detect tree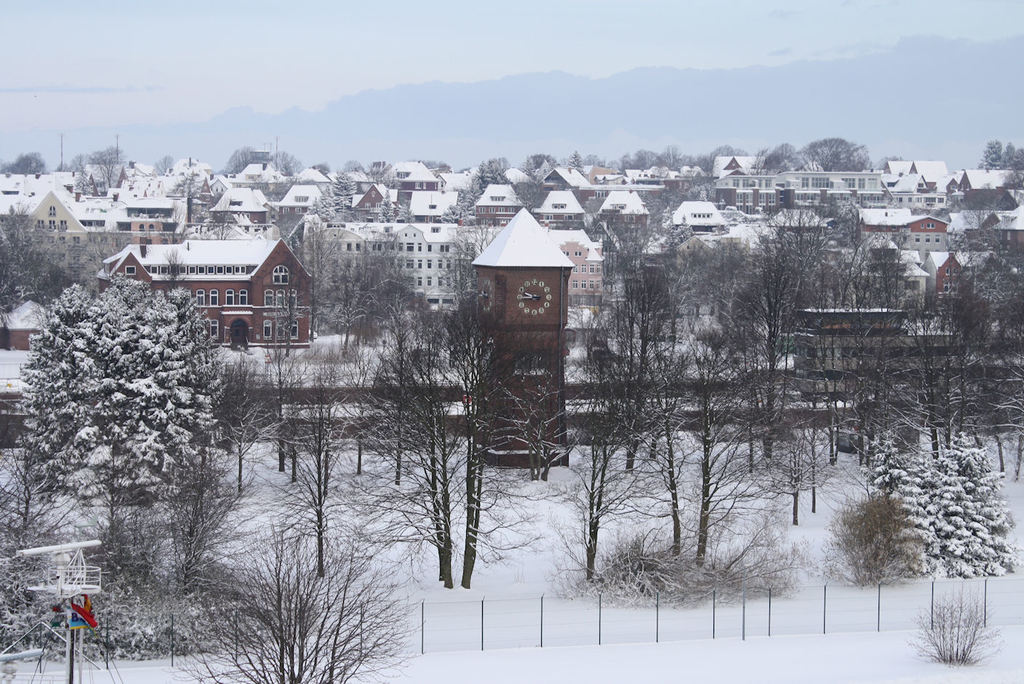
975:131:1023:168
